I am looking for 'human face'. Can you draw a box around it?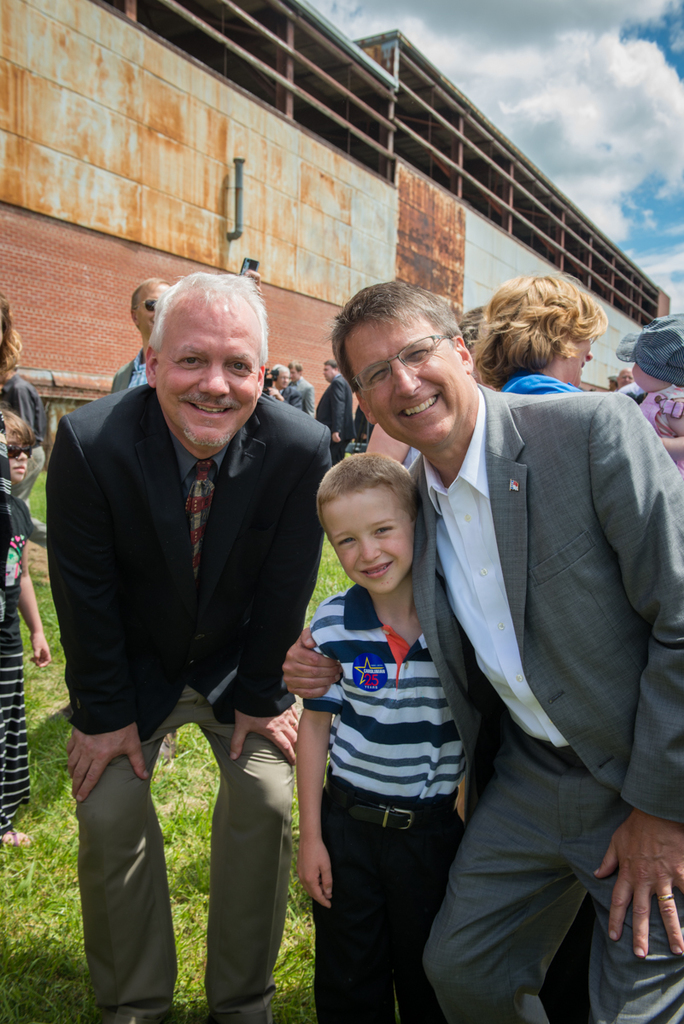
Sure, the bounding box is 153,307,269,451.
